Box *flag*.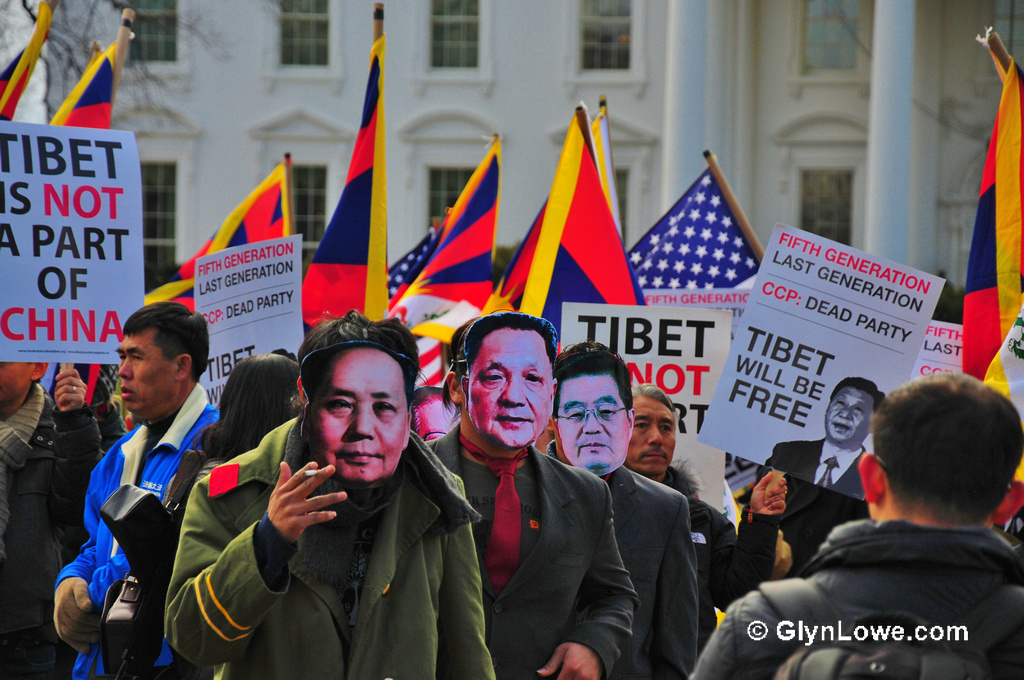
(520,106,653,356).
